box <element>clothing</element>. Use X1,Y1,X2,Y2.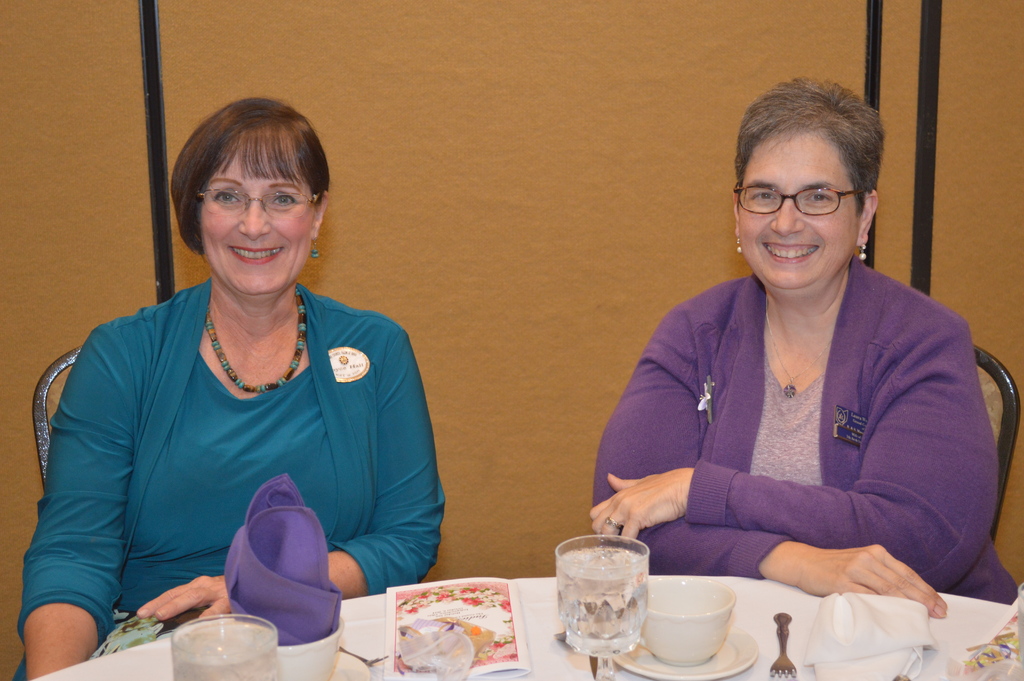
9,281,456,680.
